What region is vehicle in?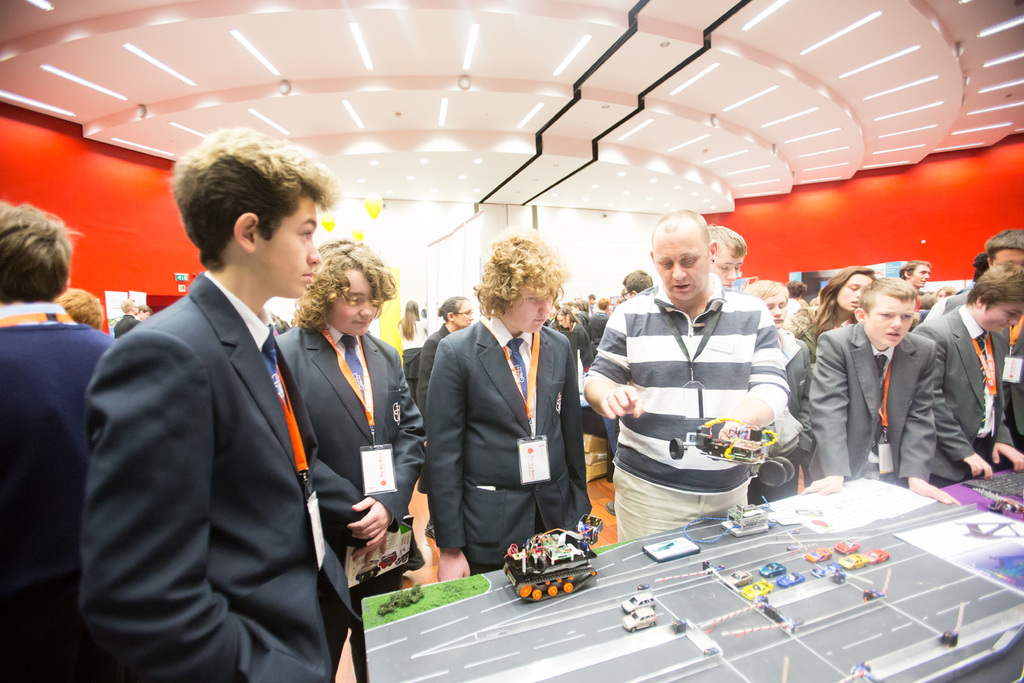
840,547,868,572.
